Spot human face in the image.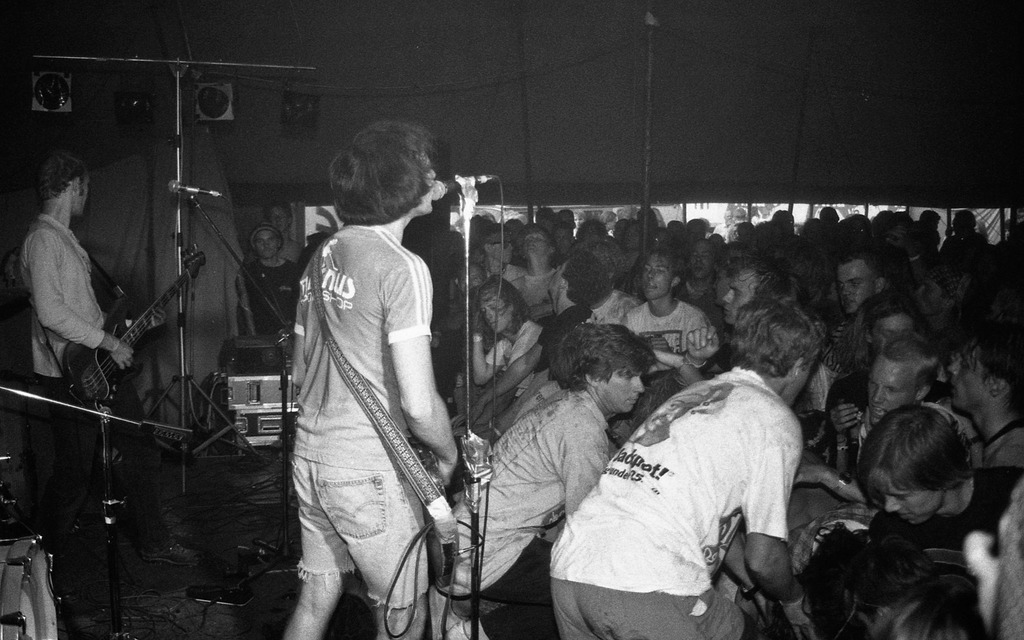
human face found at 478,291,513,335.
